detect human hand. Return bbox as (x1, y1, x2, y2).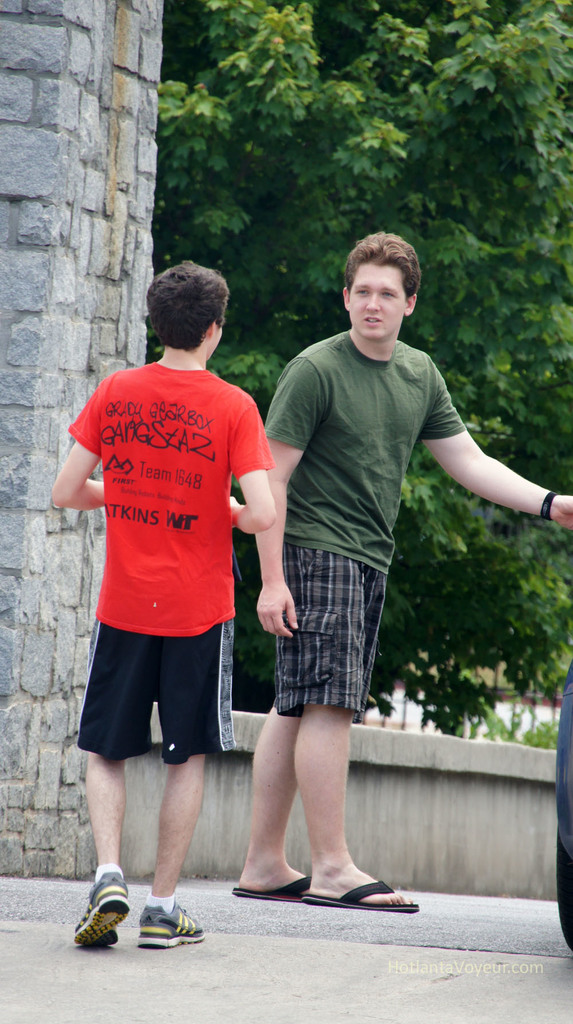
(248, 562, 302, 641).
